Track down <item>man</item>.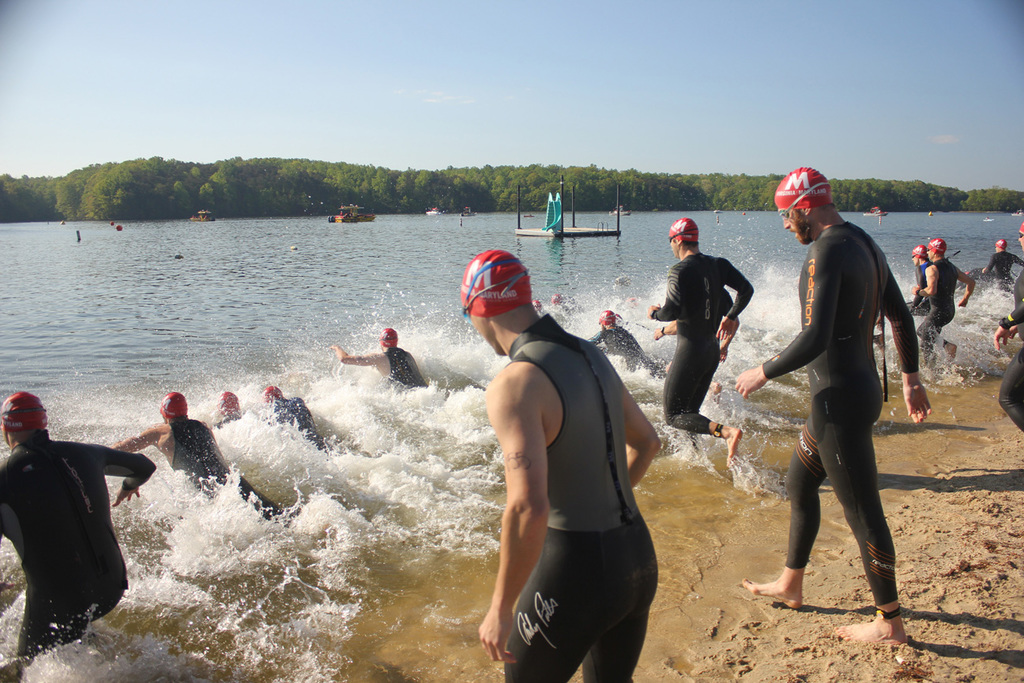
Tracked to {"left": 104, "top": 388, "right": 290, "bottom": 516}.
